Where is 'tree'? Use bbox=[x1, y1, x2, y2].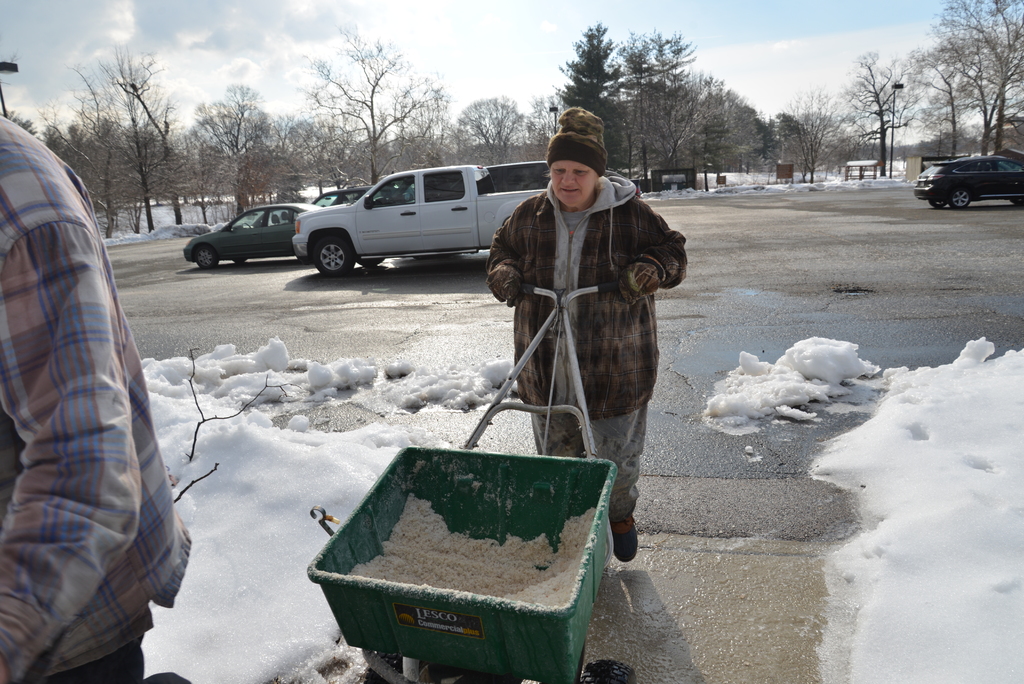
bbox=[385, 78, 452, 167].
